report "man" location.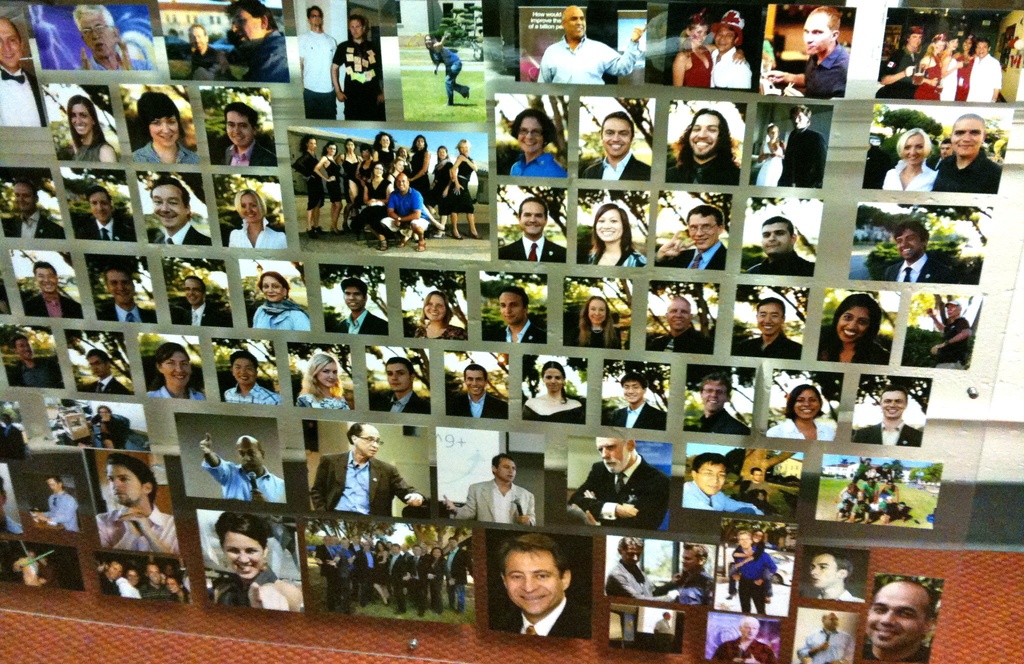
Report: 97, 558, 122, 596.
